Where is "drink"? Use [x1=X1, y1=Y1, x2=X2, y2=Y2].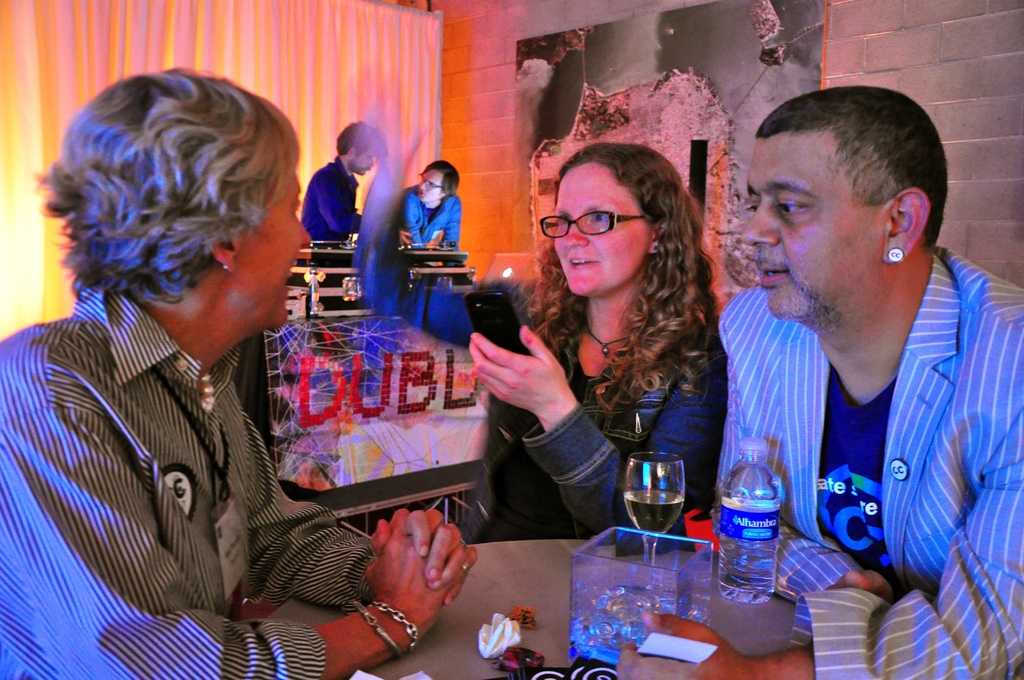
[x1=623, y1=483, x2=688, y2=534].
